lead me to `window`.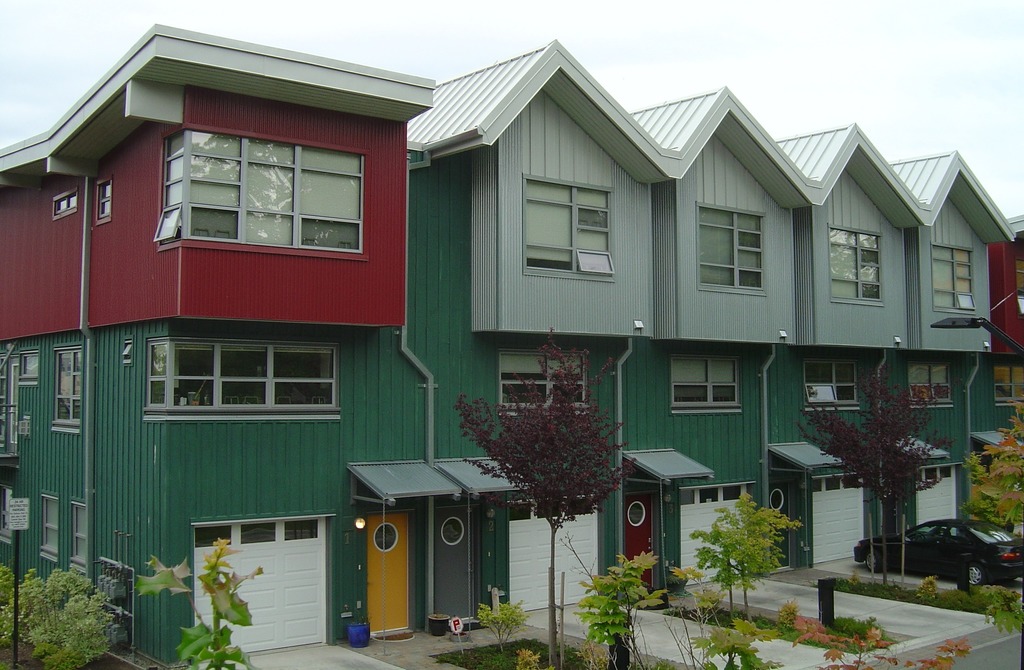
Lead to (left=998, top=361, right=1023, bottom=406).
